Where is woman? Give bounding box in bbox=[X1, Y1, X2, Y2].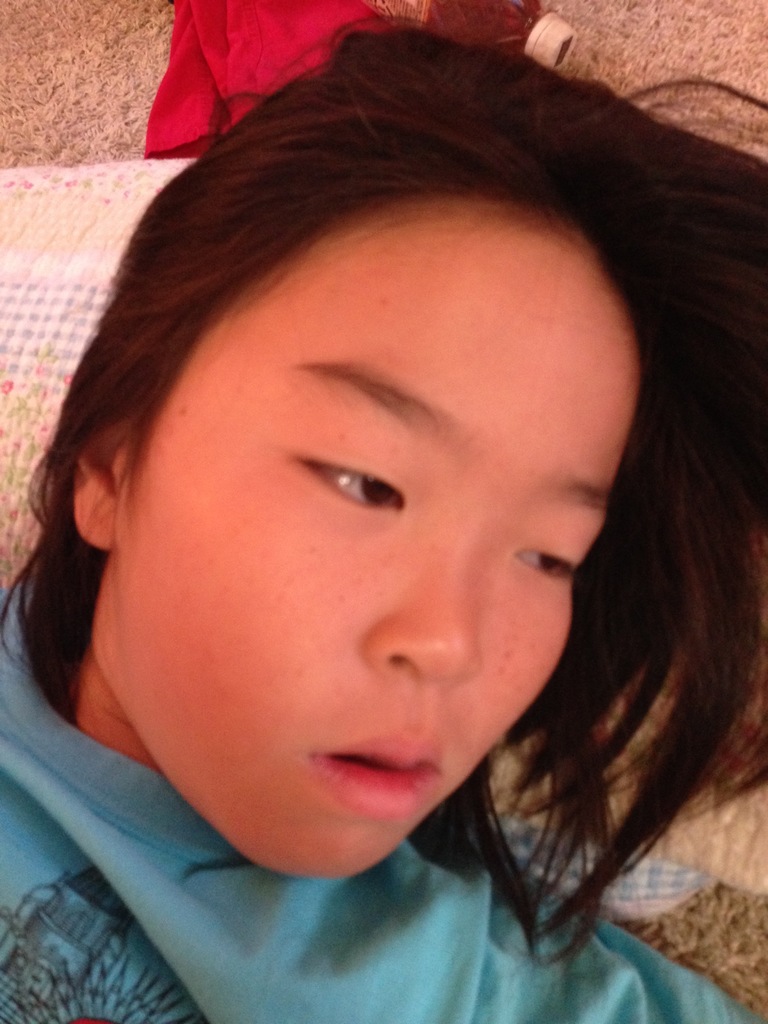
bbox=[0, 34, 767, 992].
